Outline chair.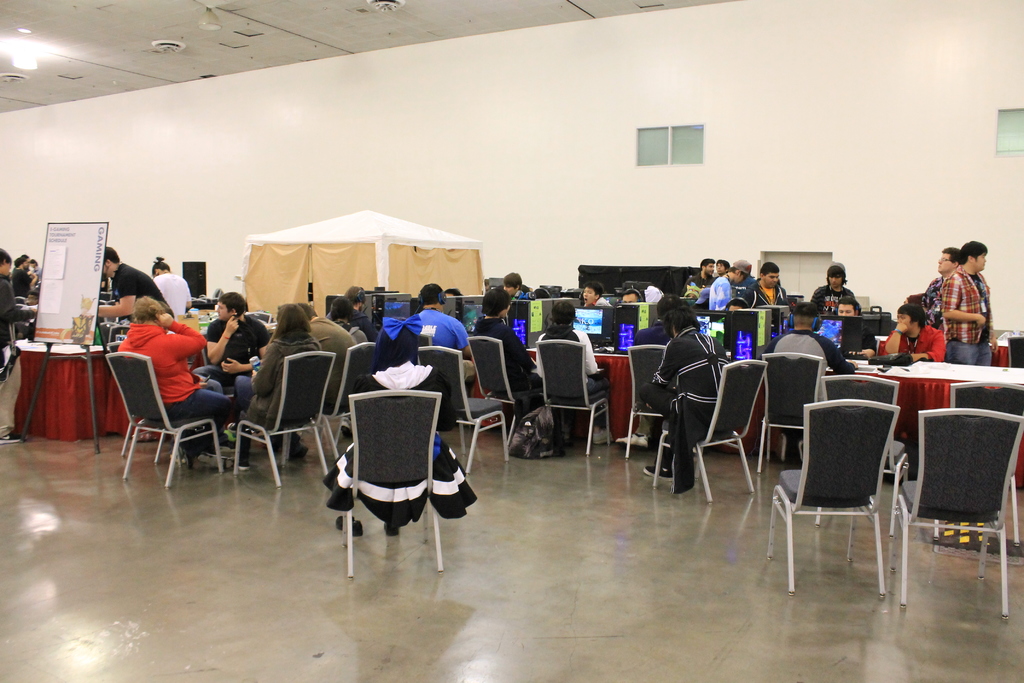
Outline: l=236, t=347, r=340, b=492.
